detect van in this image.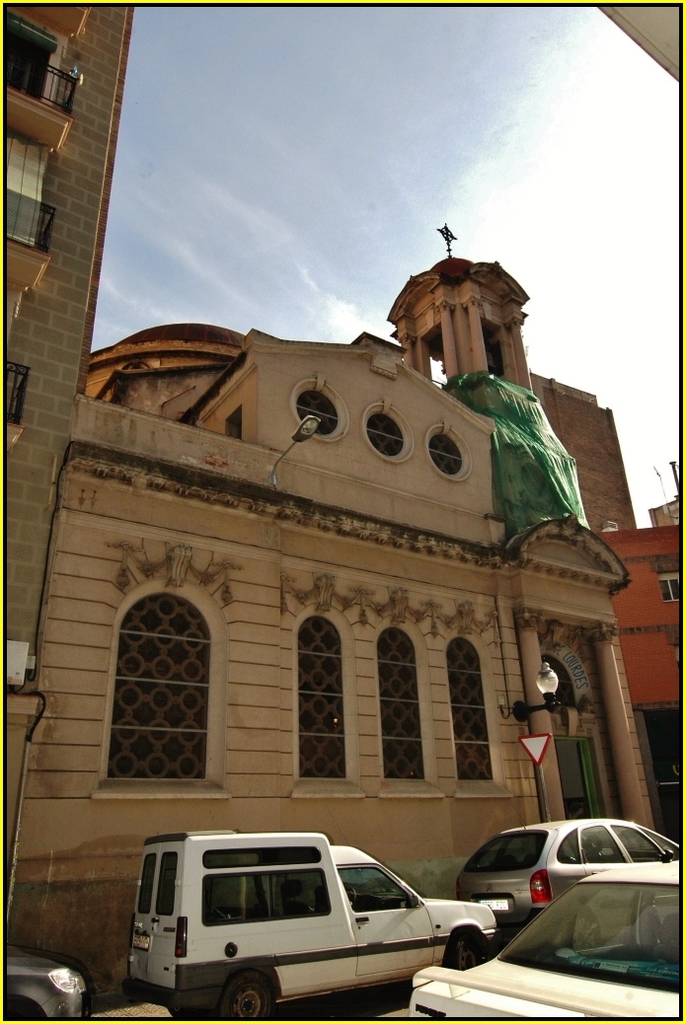
Detection: box=[120, 828, 501, 1023].
